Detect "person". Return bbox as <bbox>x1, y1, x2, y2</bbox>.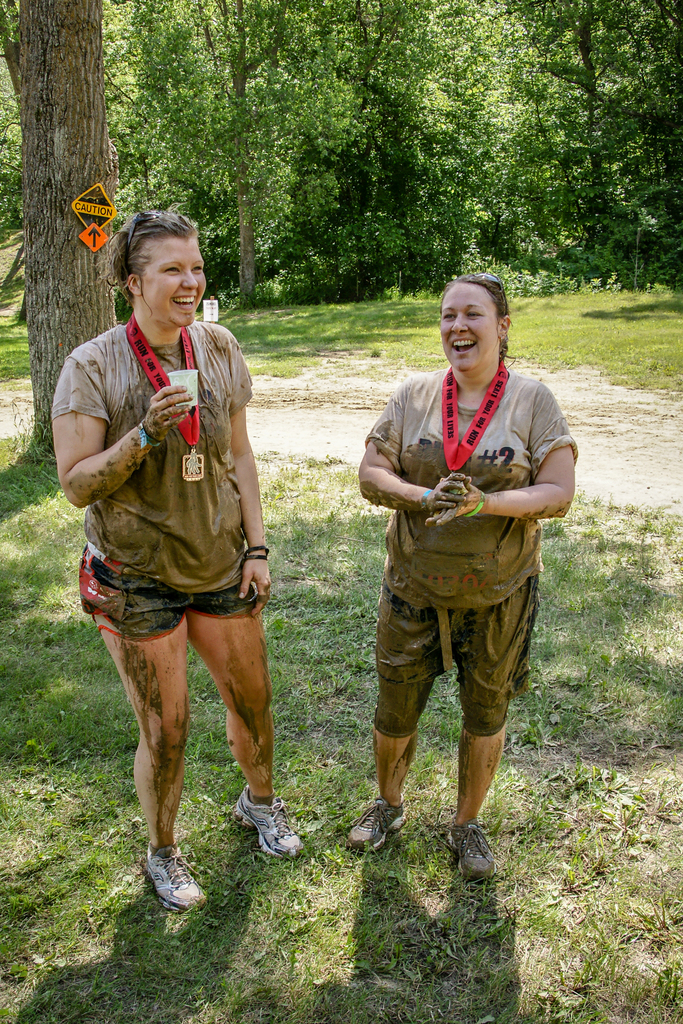
<bbox>351, 280, 564, 874</bbox>.
